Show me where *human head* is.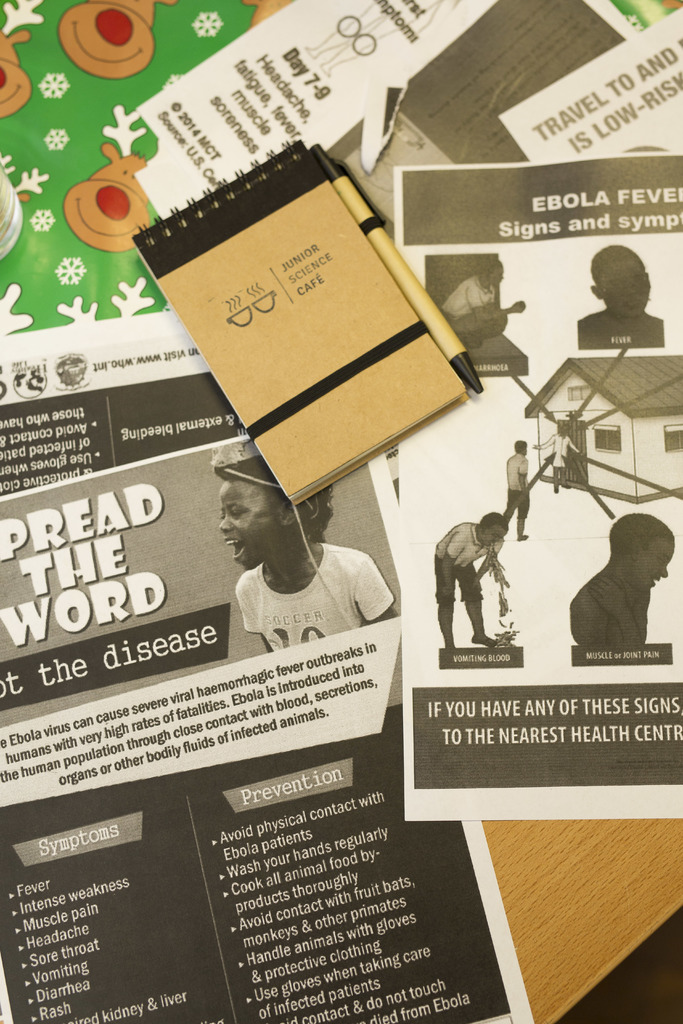
*human head* is at [591, 248, 654, 316].
